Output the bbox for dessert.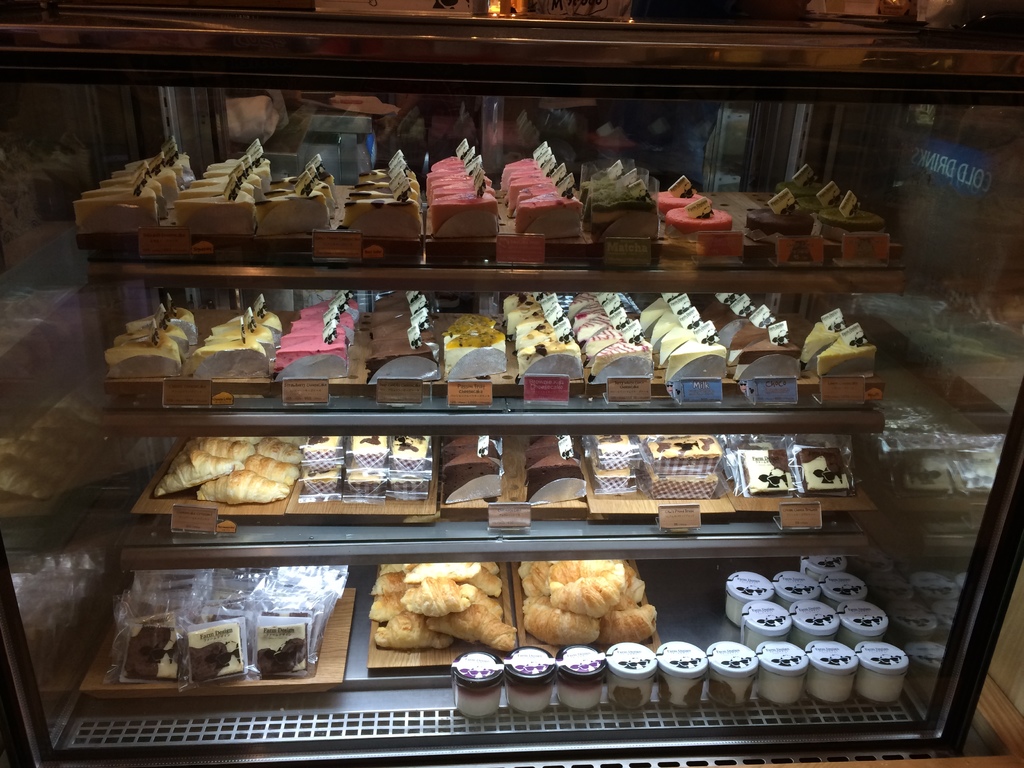
box(584, 157, 656, 246).
